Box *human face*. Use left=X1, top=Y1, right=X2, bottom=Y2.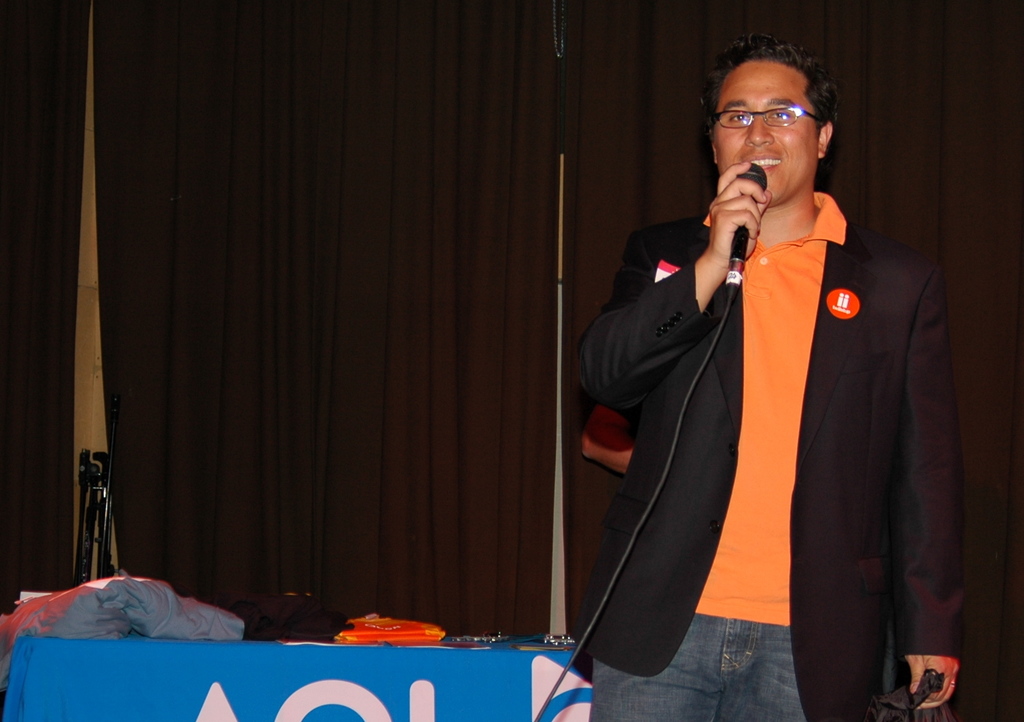
left=717, top=58, right=817, bottom=204.
